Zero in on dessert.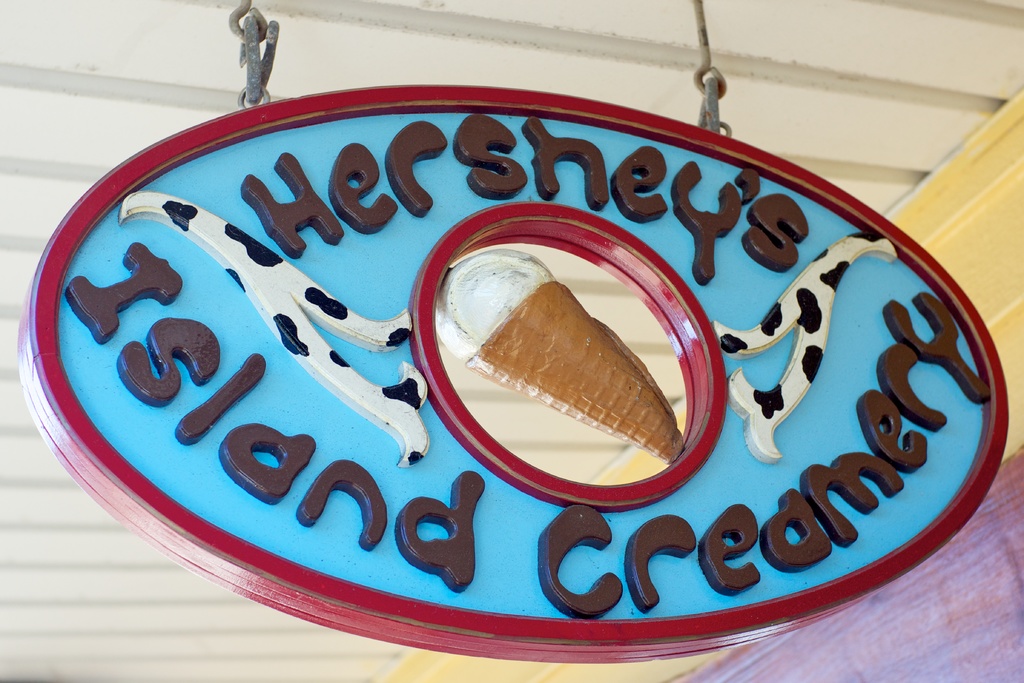
Zeroed in: detection(467, 261, 661, 482).
